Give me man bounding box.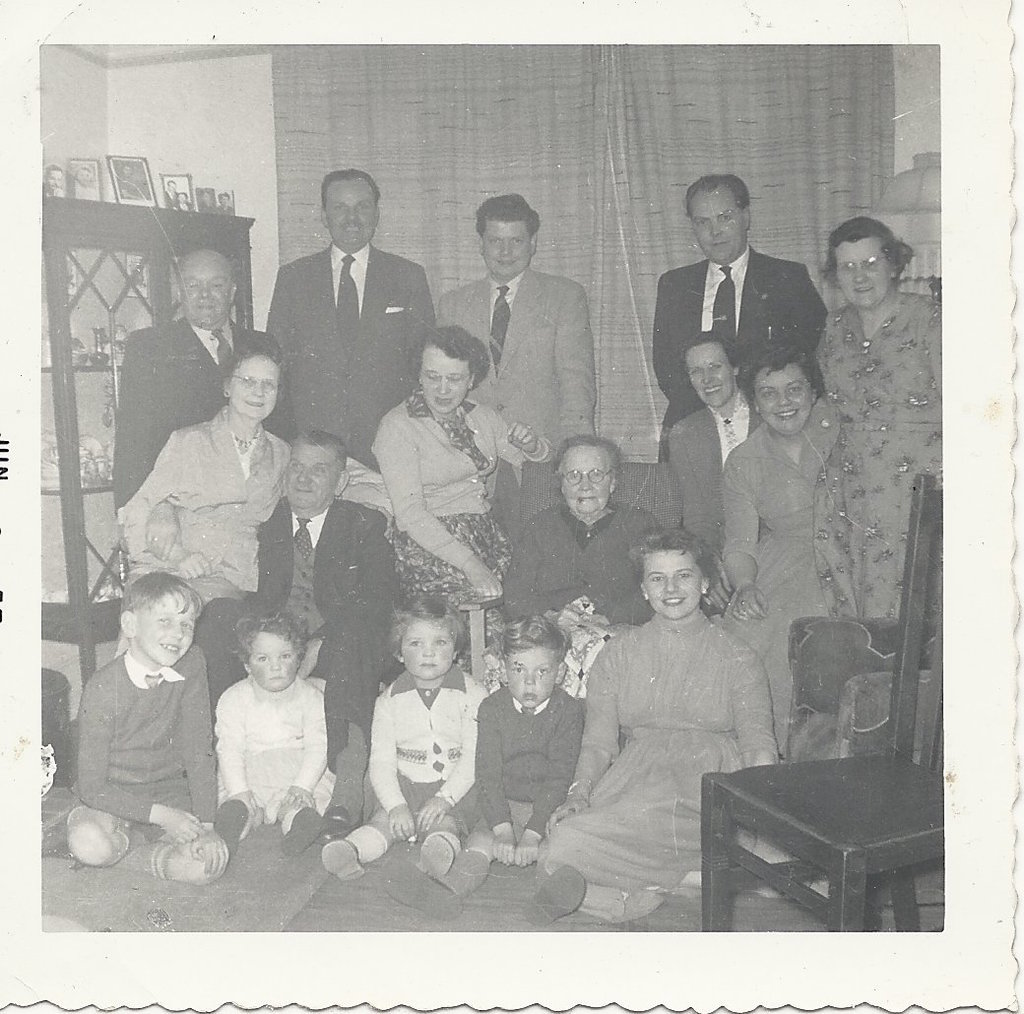
select_region(163, 177, 185, 212).
